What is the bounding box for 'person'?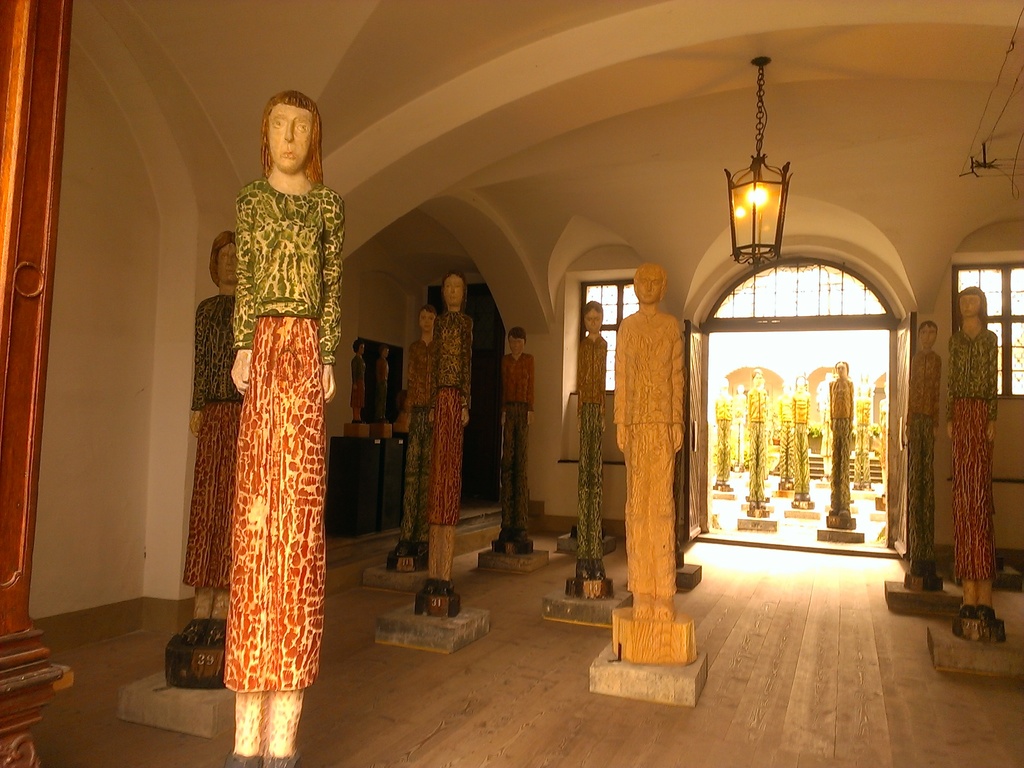
<bbox>499, 324, 534, 545</bbox>.
